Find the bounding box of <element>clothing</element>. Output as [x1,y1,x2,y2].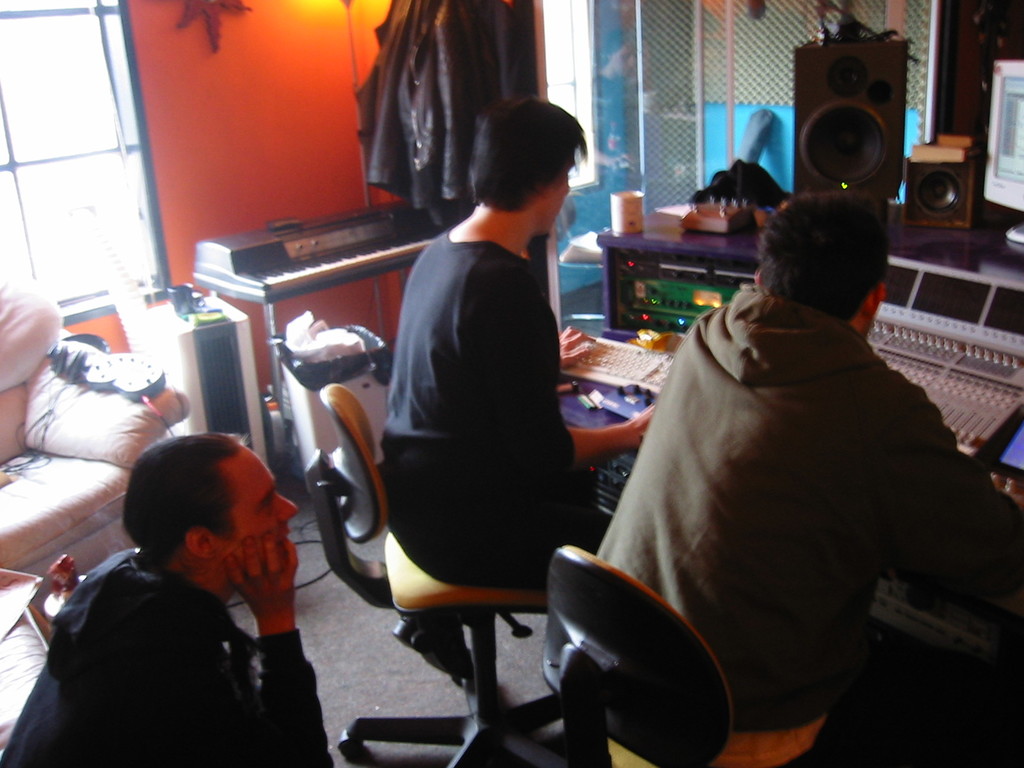
[0,545,339,767].
